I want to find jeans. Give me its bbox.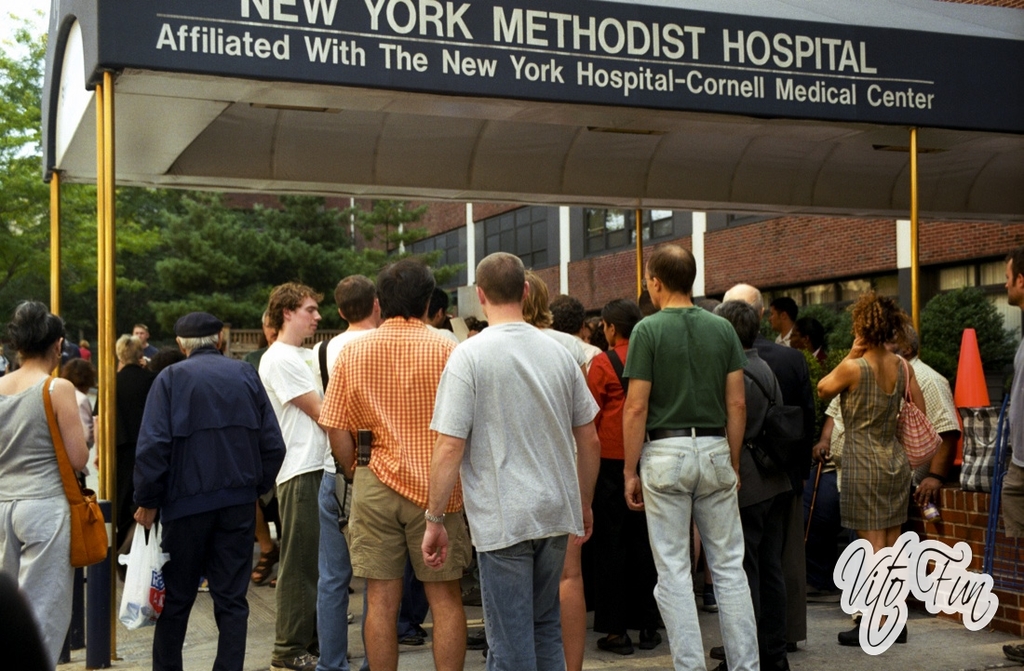
BBox(473, 536, 575, 670).
